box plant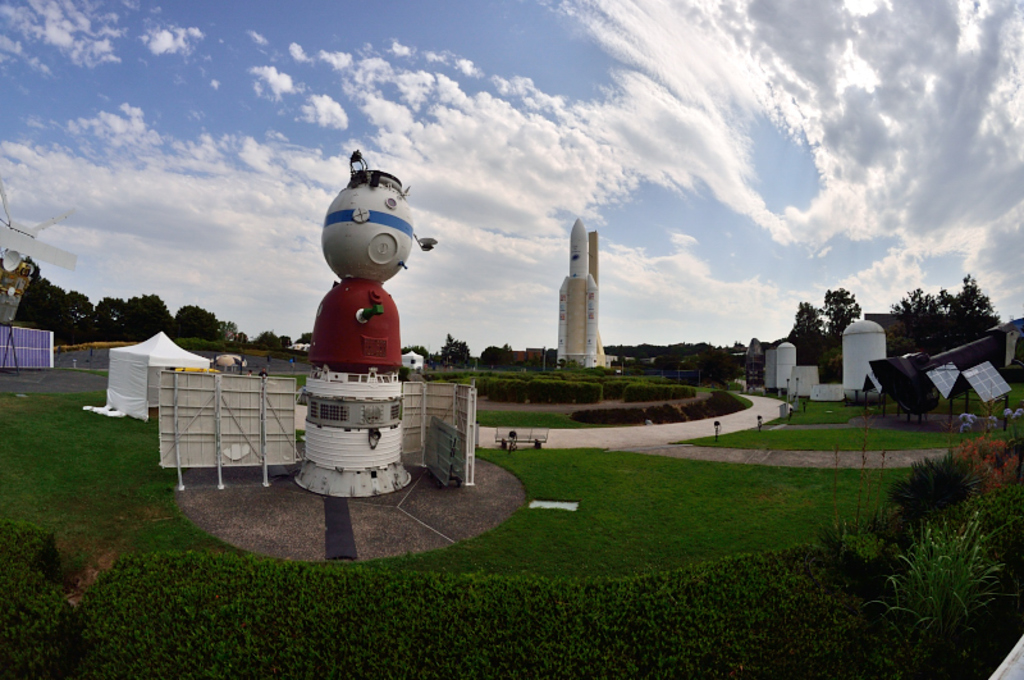
x1=814, y1=515, x2=913, y2=583
